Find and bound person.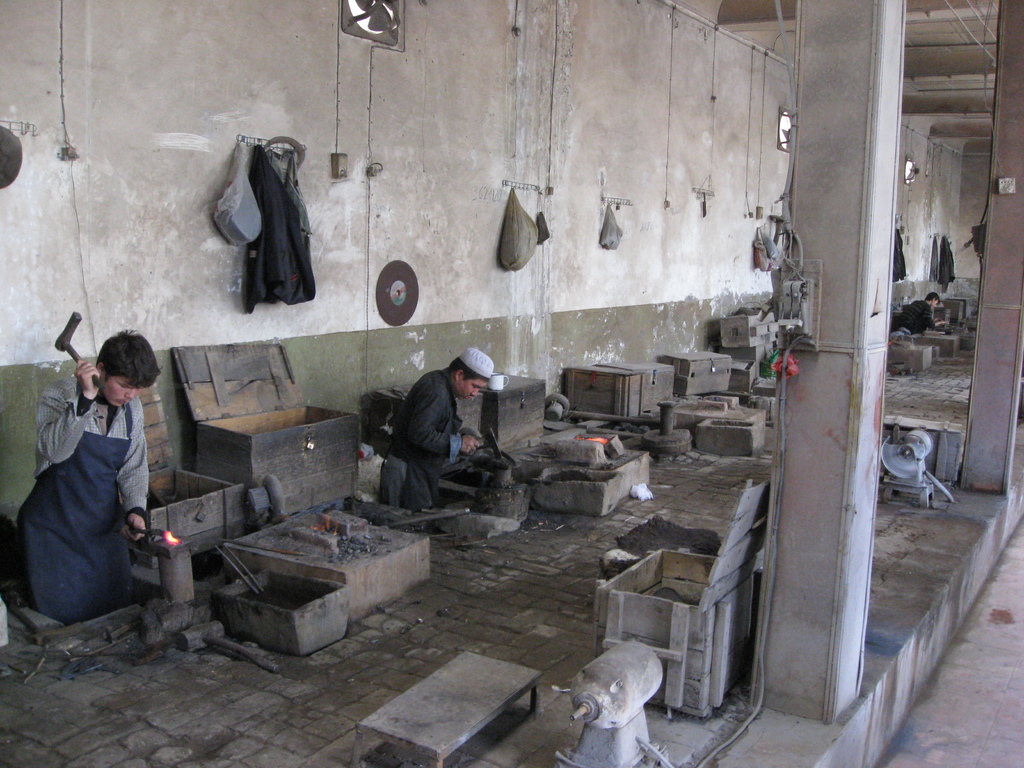
Bound: (377, 347, 499, 506).
